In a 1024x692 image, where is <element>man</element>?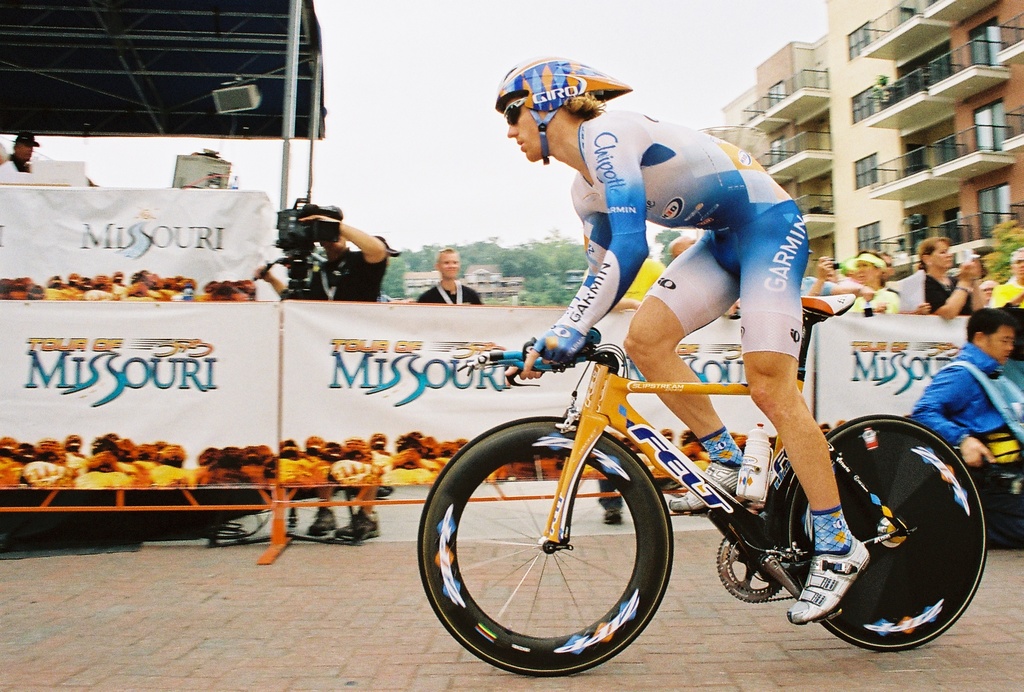
region(257, 212, 391, 541).
